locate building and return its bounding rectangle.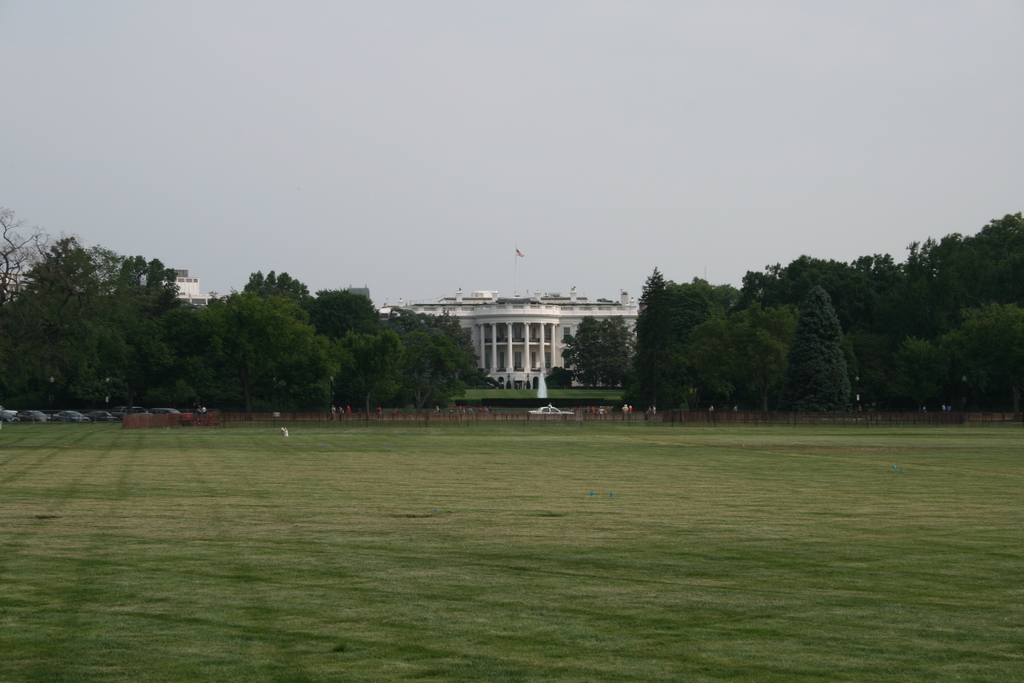
[x1=349, y1=286, x2=371, y2=299].
